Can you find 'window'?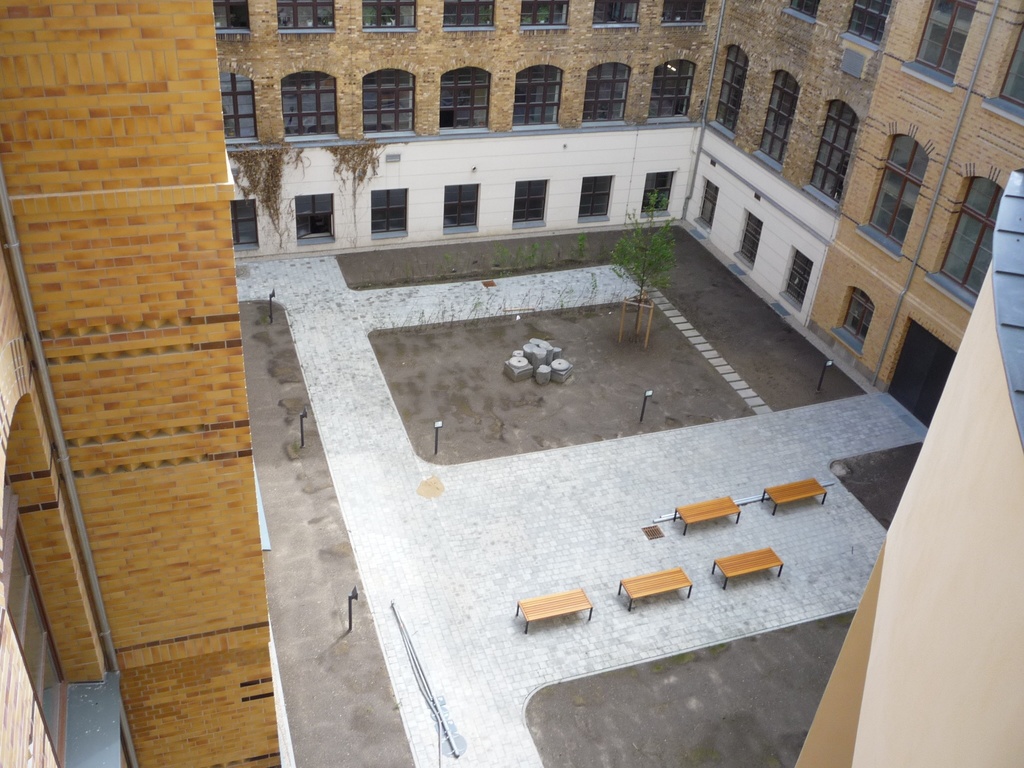
Yes, bounding box: [711,46,752,141].
